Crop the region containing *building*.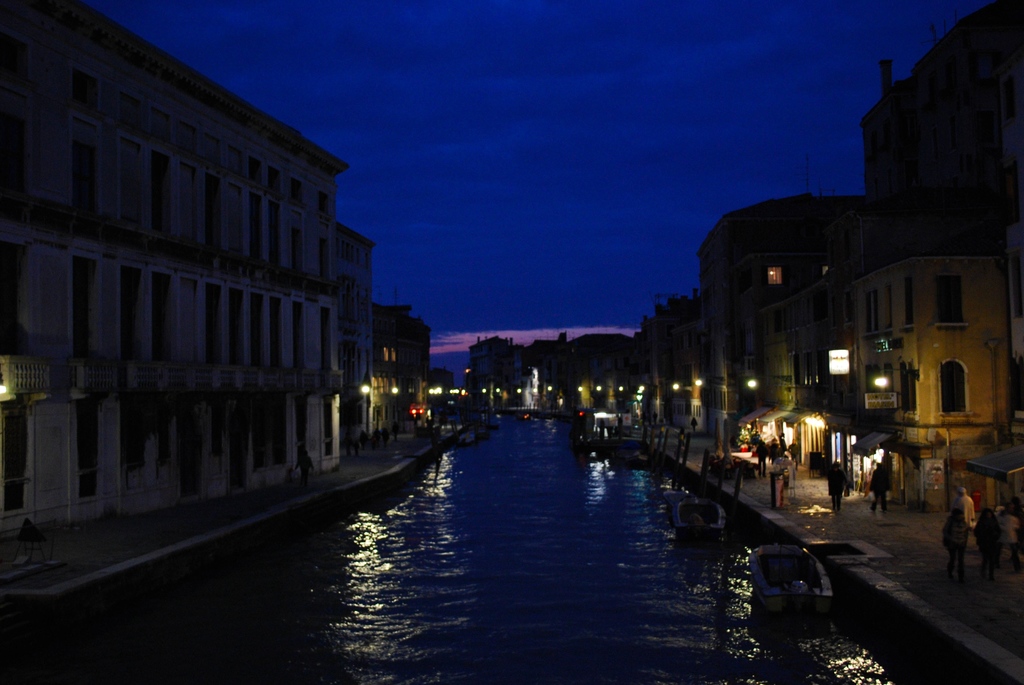
Crop region: <box>467,332,635,388</box>.
